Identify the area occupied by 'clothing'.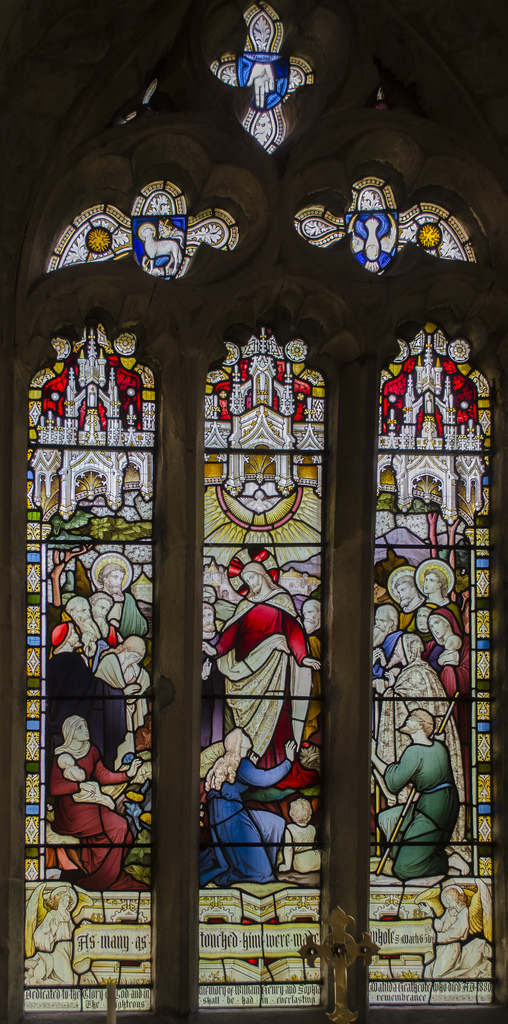
Area: rect(395, 603, 420, 633).
